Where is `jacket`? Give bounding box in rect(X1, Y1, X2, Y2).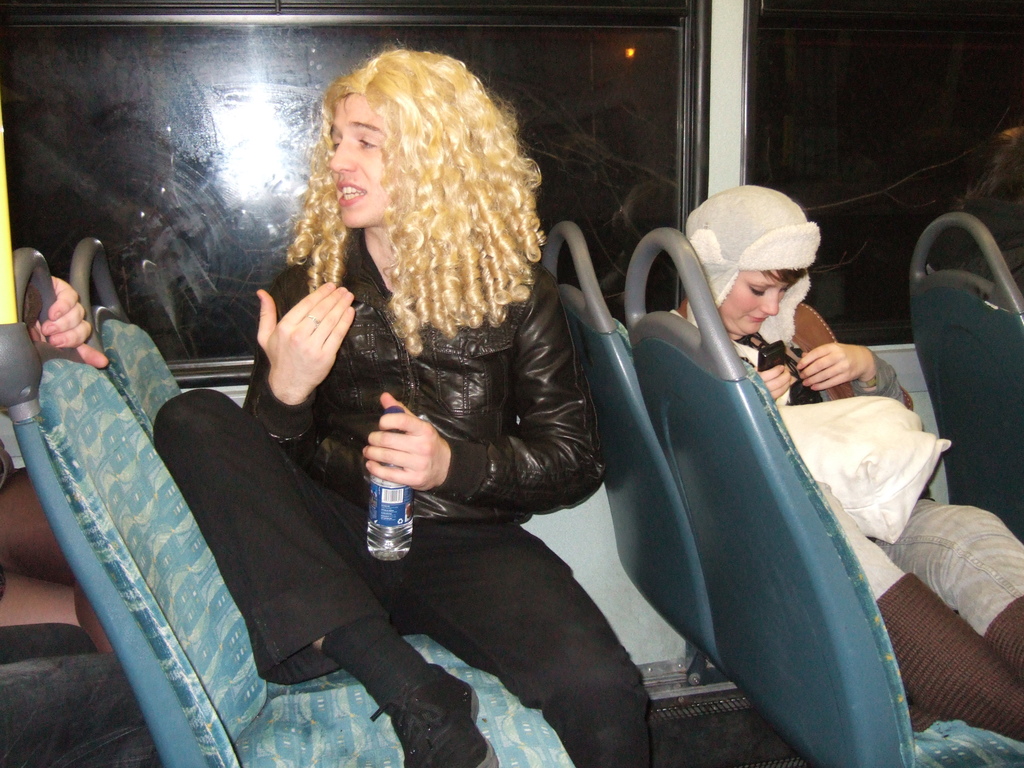
rect(250, 182, 623, 549).
